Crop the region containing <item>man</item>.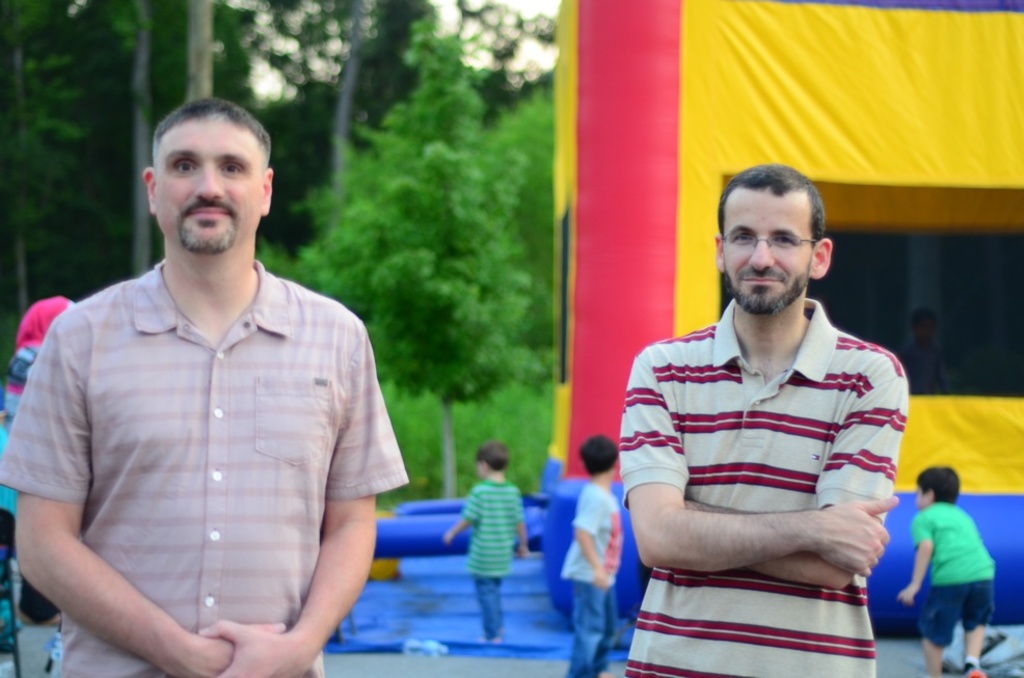
Crop region: pyautogui.locateOnScreen(619, 162, 909, 677).
